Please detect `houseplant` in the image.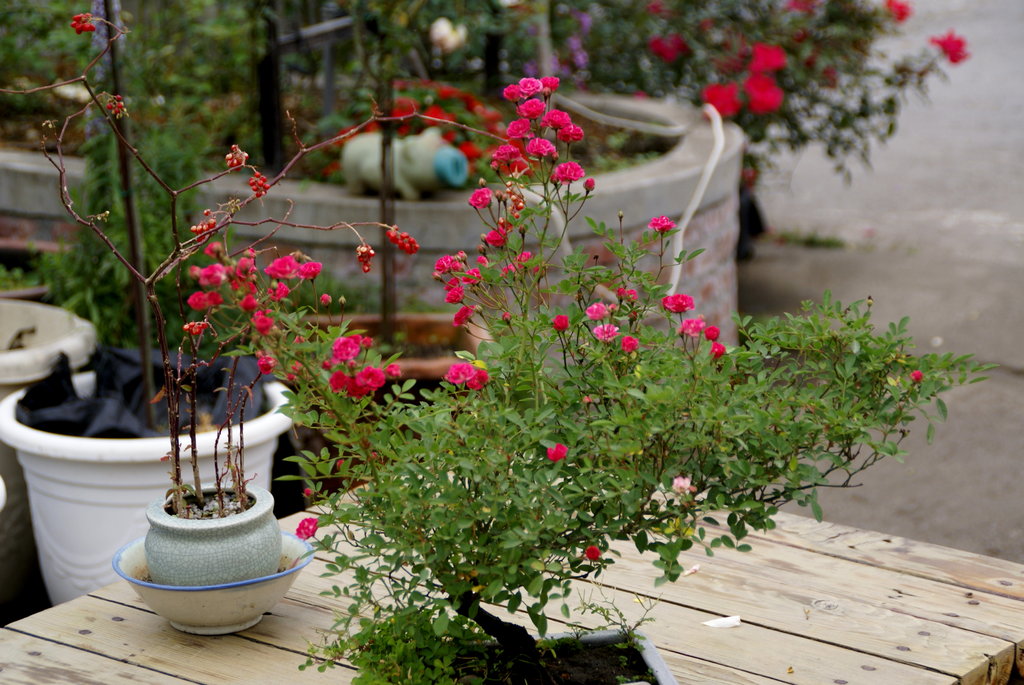
{"x1": 0, "y1": 0, "x2": 292, "y2": 605}.
